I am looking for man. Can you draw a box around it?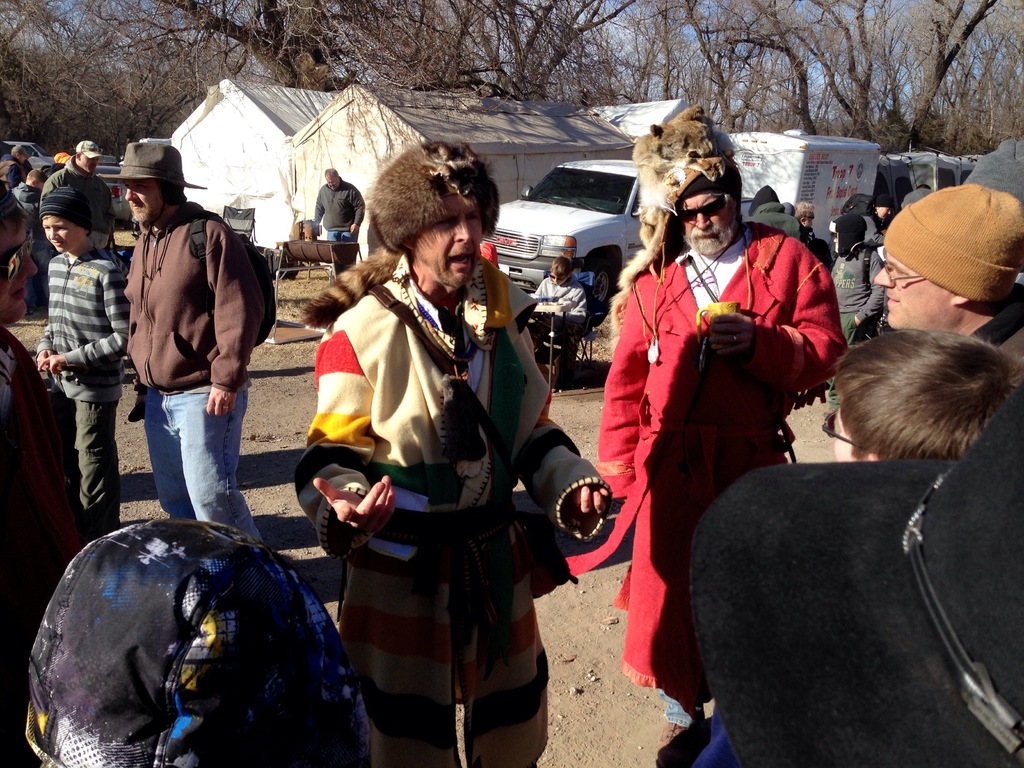
Sure, the bounding box is bbox=[795, 201, 835, 268].
